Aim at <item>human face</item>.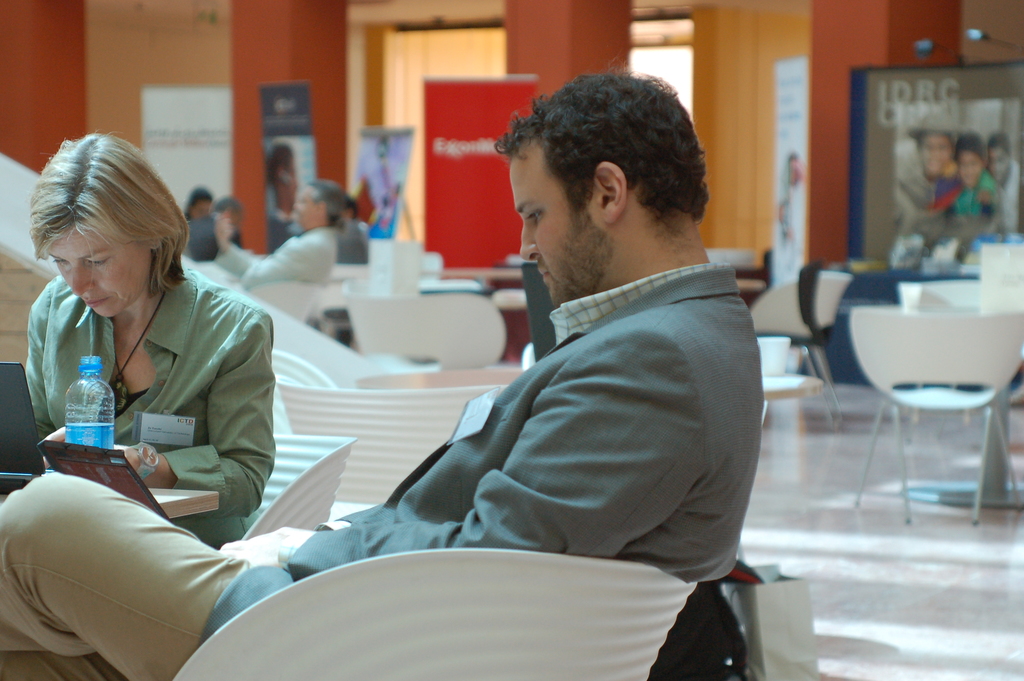
Aimed at {"left": 297, "top": 190, "right": 321, "bottom": 230}.
